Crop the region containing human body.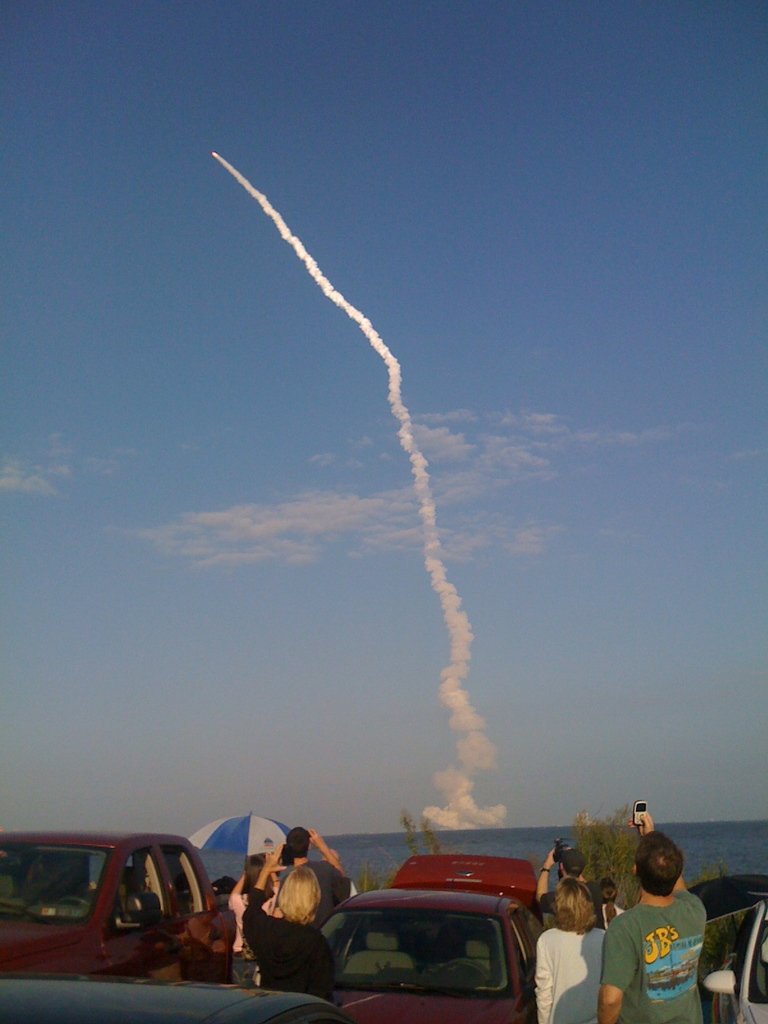
Crop region: 596/810/709/1023.
